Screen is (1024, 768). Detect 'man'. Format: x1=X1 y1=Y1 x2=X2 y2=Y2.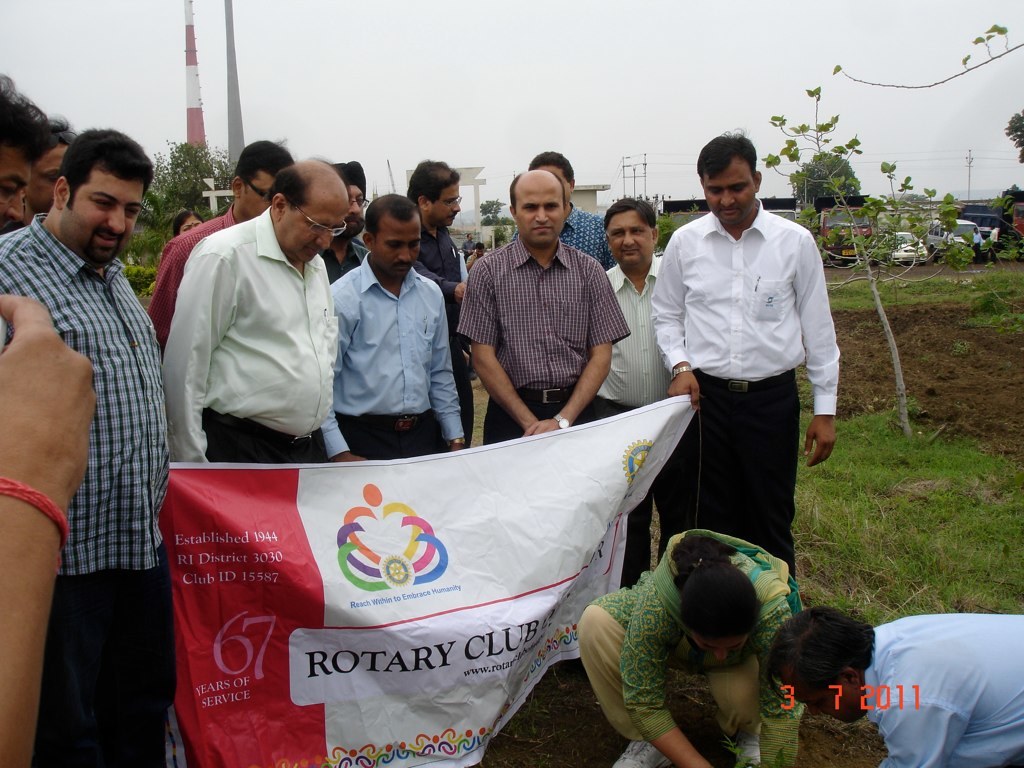
x1=140 y1=134 x2=295 y2=355.
